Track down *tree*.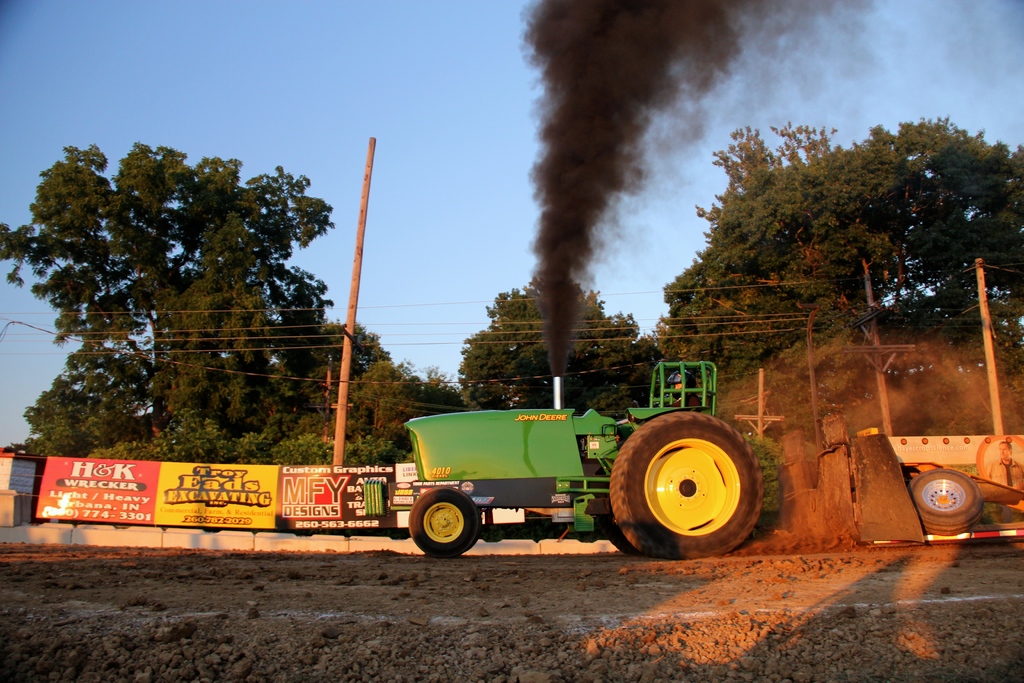
Tracked to [18,131,345,470].
